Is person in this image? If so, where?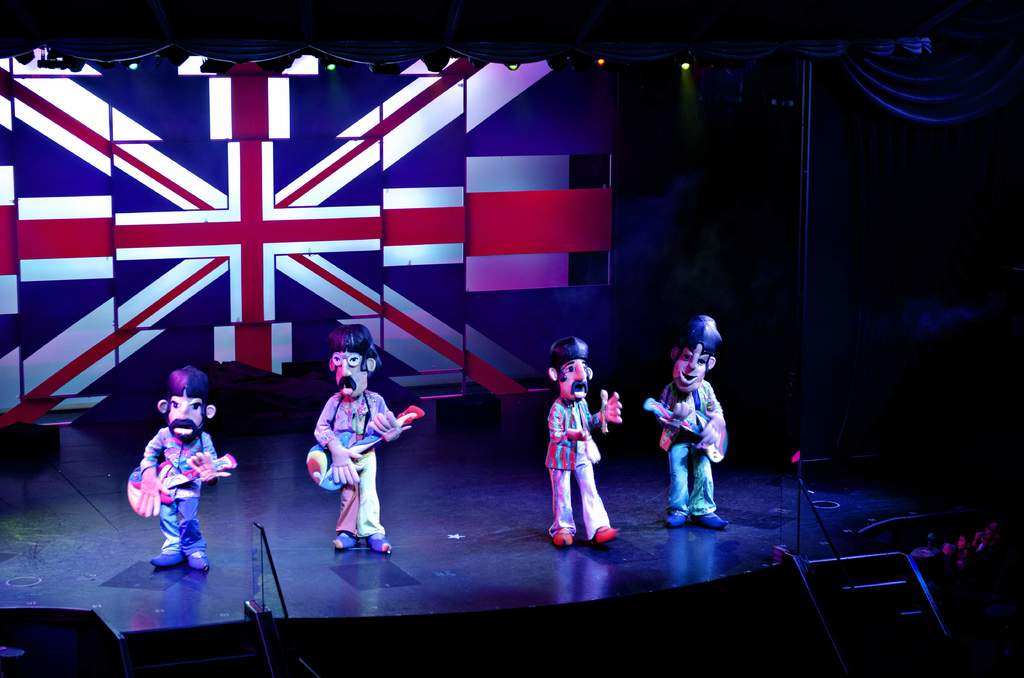
Yes, at detection(532, 335, 608, 551).
